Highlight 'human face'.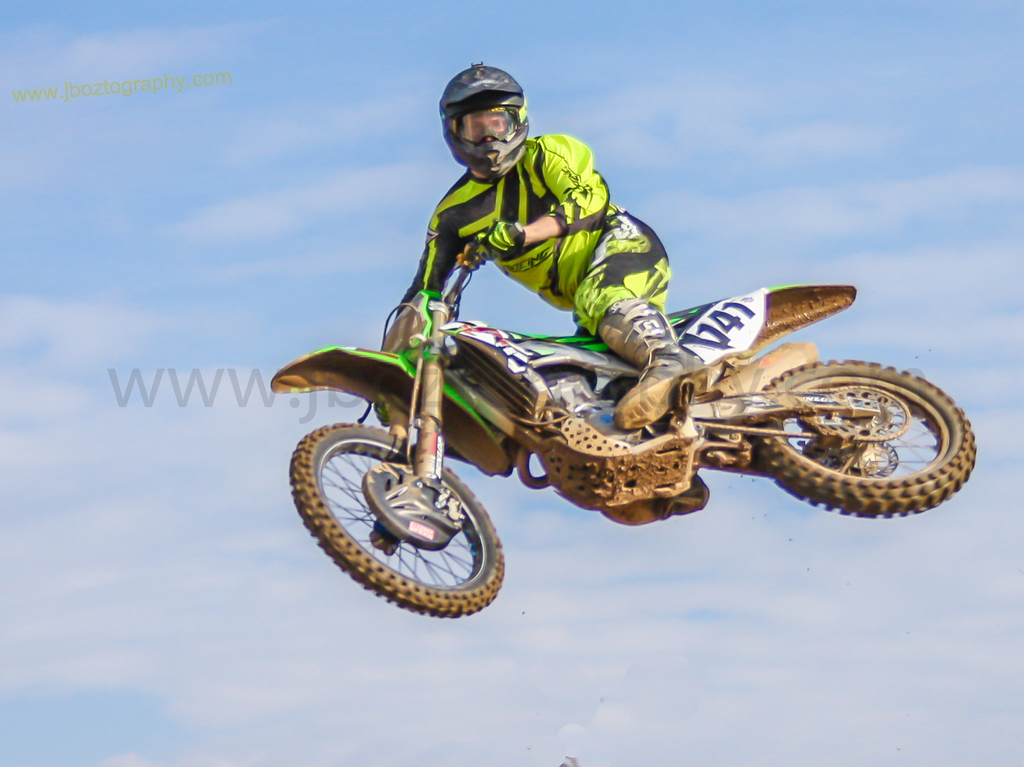
Highlighted region: (461, 110, 504, 135).
